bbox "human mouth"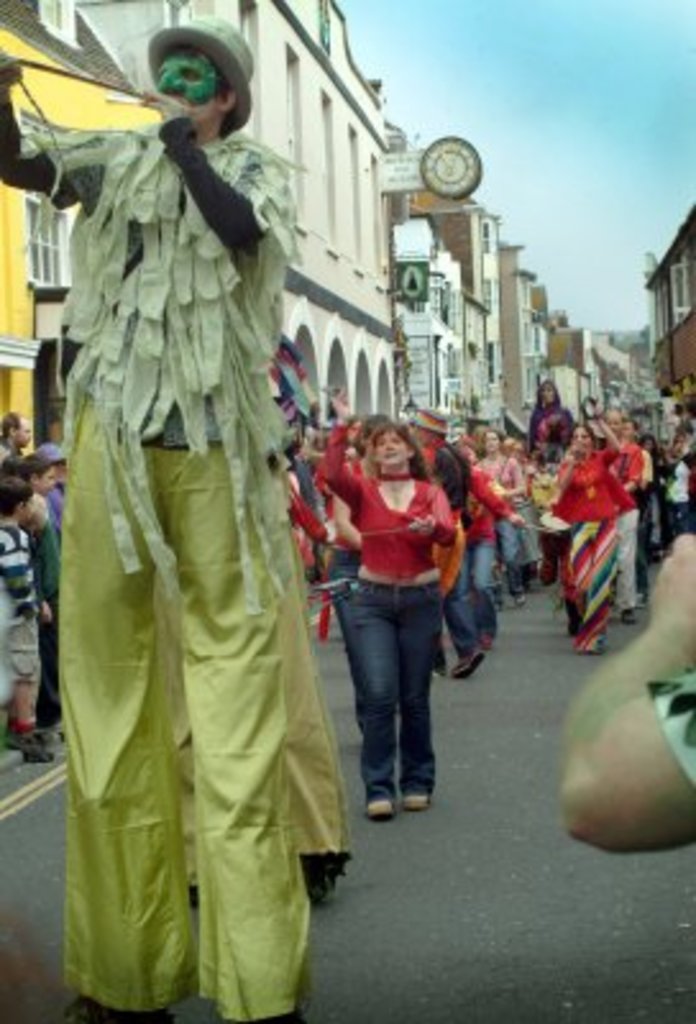
384 451 399 461
